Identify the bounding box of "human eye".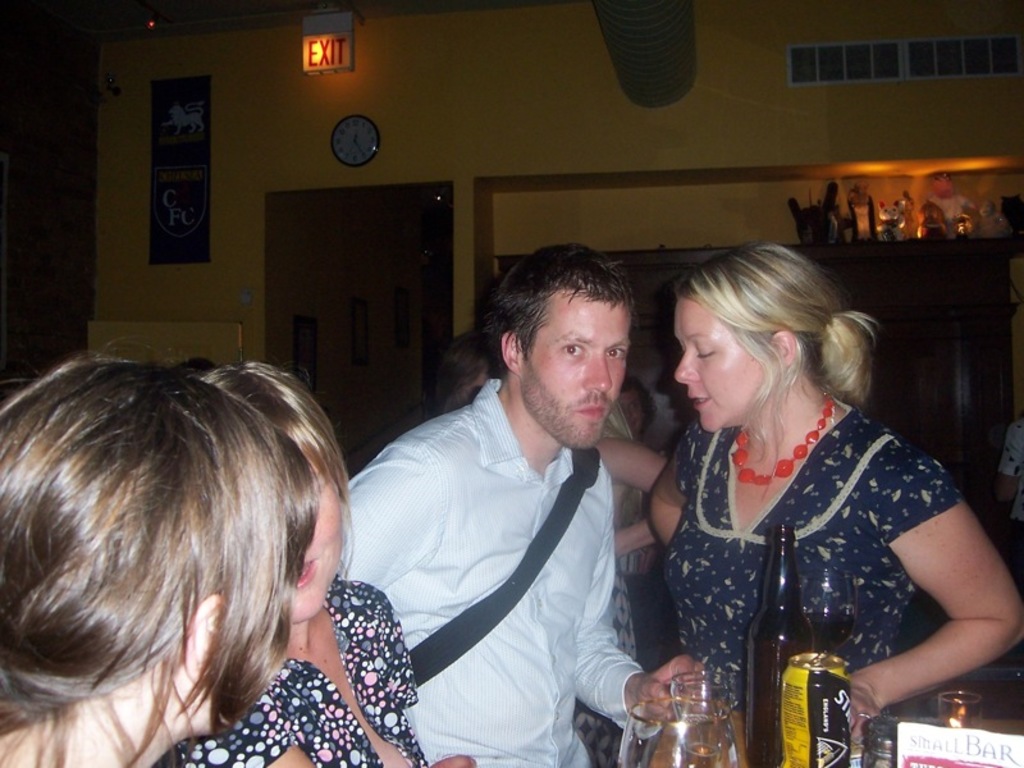
region(604, 343, 626, 358).
